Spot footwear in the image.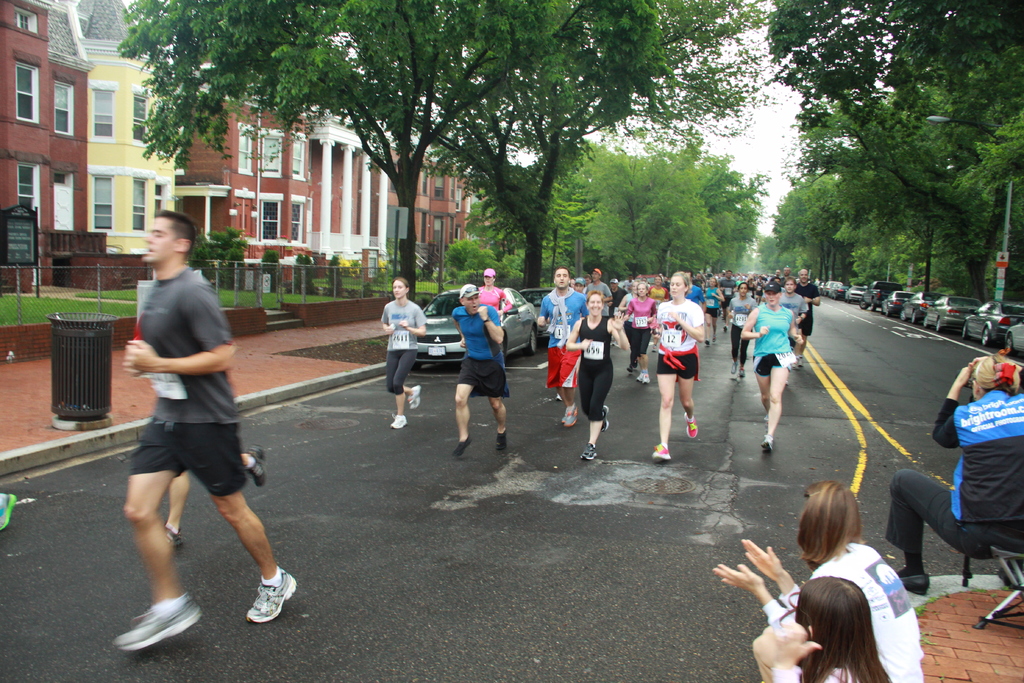
footwear found at (729,360,736,375).
